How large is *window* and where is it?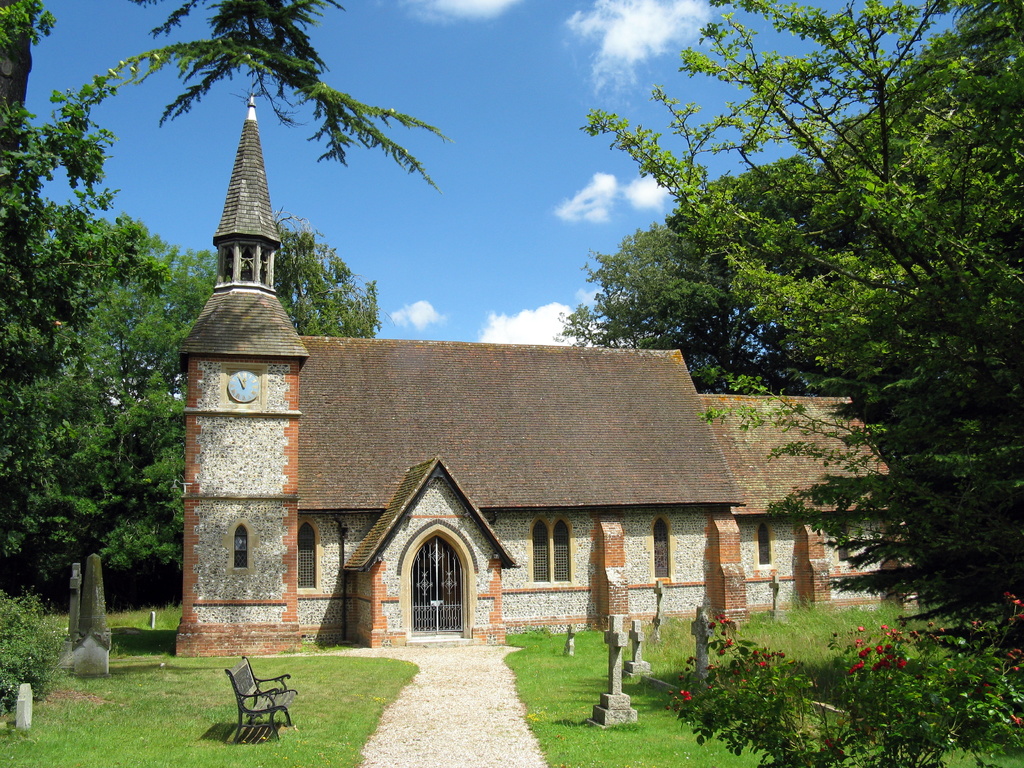
Bounding box: bbox=[650, 509, 675, 581].
